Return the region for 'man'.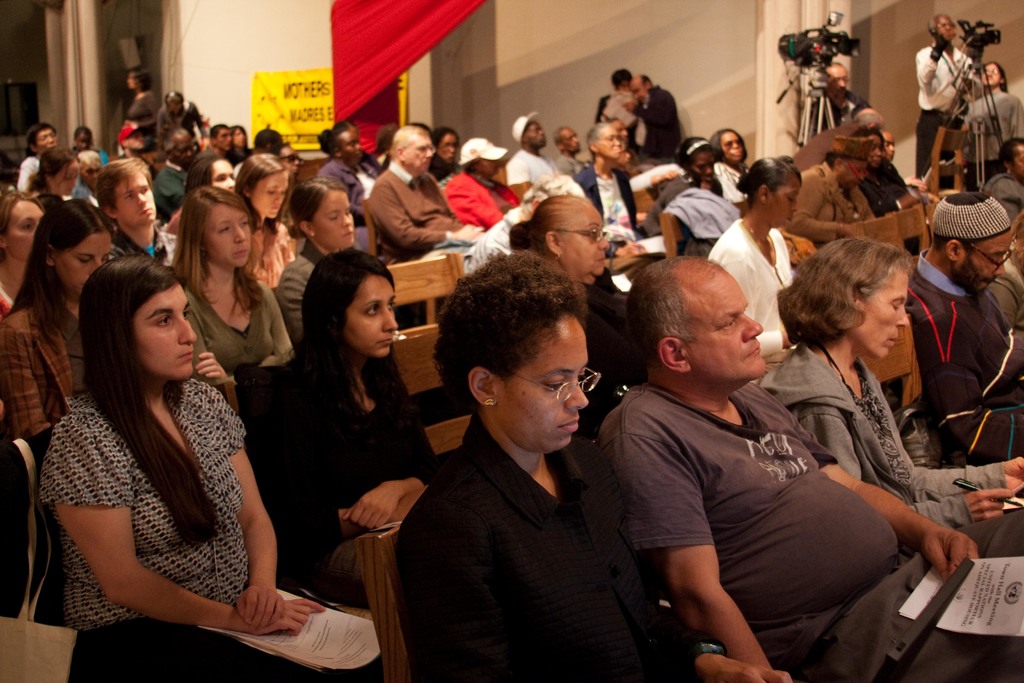
detection(200, 123, 243, 164).
